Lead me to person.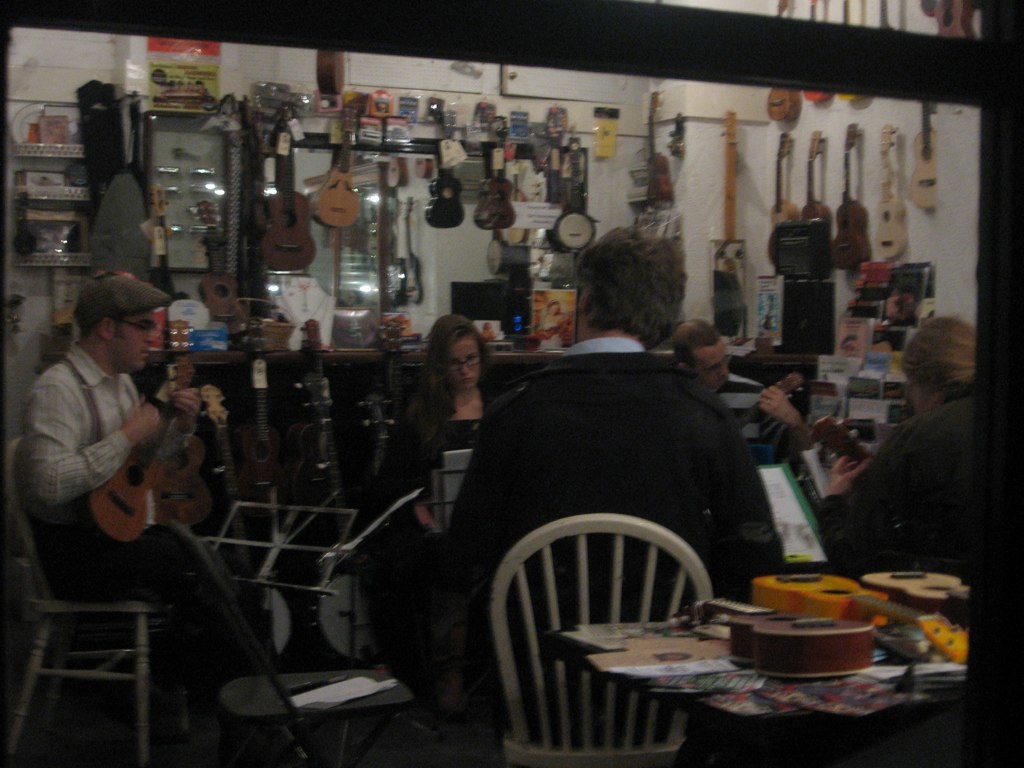
Lead to 21 271 280 766.
